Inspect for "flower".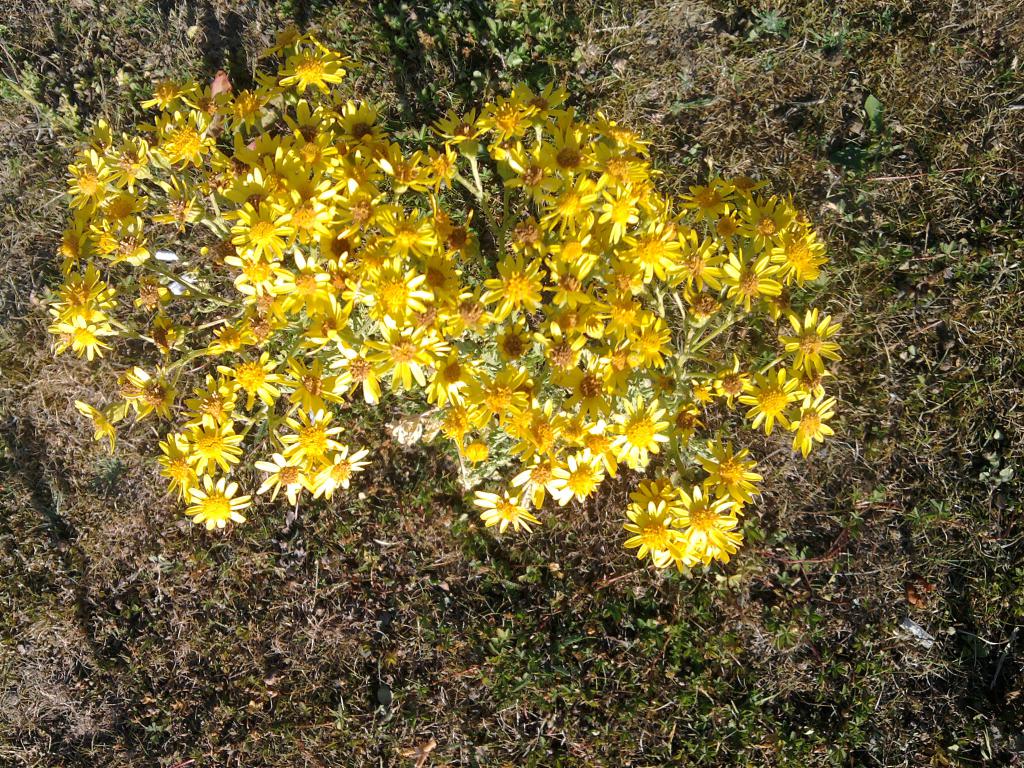
Inspection: [x1=182, y1=472, x2=245, y2=529].
